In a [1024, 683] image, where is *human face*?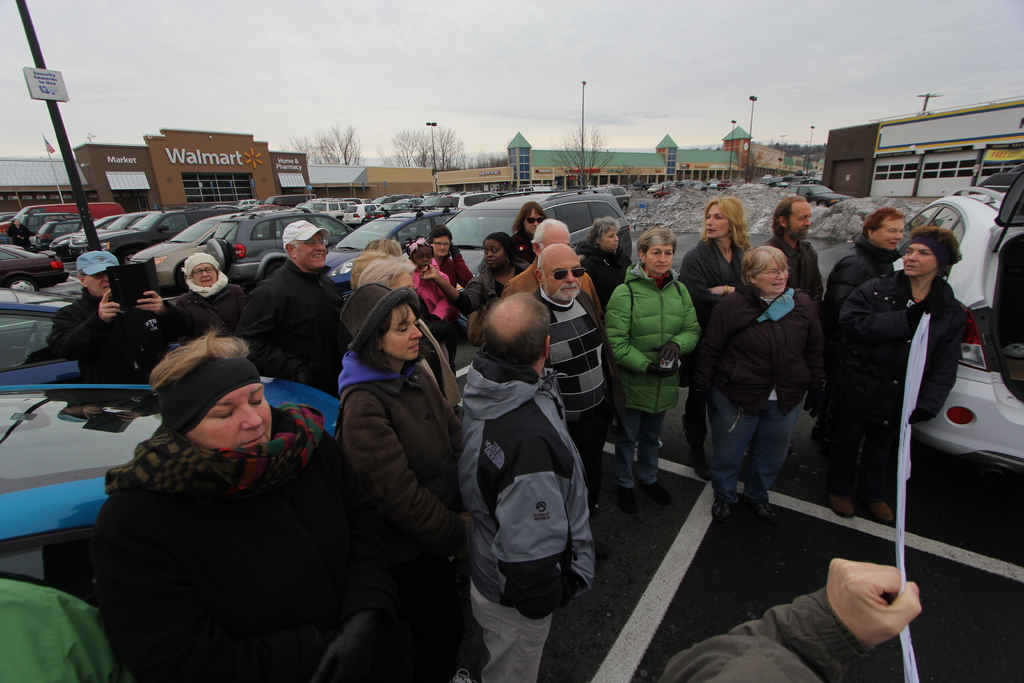
pyautogui.locateOnScreen(648, 238, 673, 274).
